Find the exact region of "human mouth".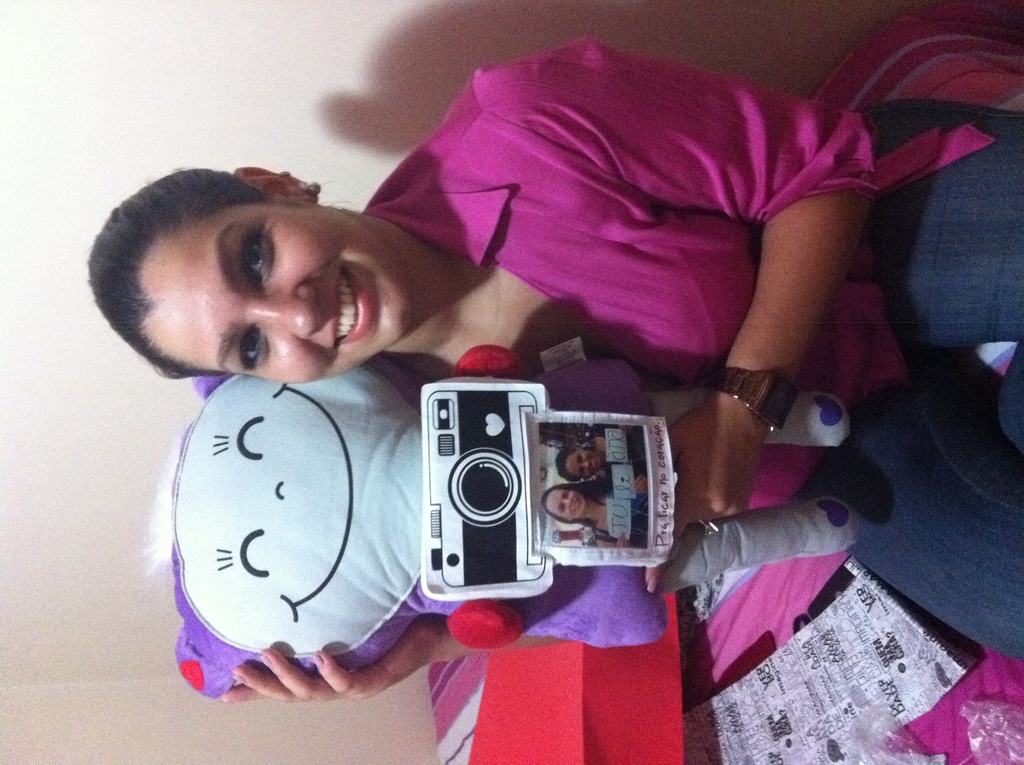
Exact region: region(573, 497, 582, 511).
